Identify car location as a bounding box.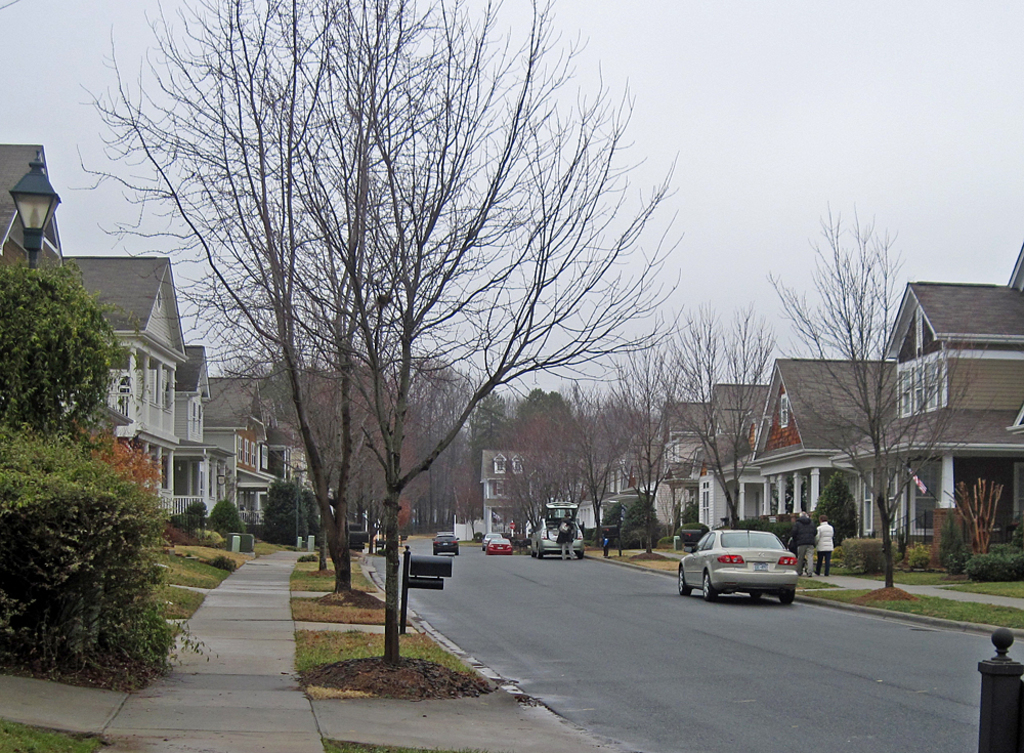
BBox(675, 529, 814, 614).
